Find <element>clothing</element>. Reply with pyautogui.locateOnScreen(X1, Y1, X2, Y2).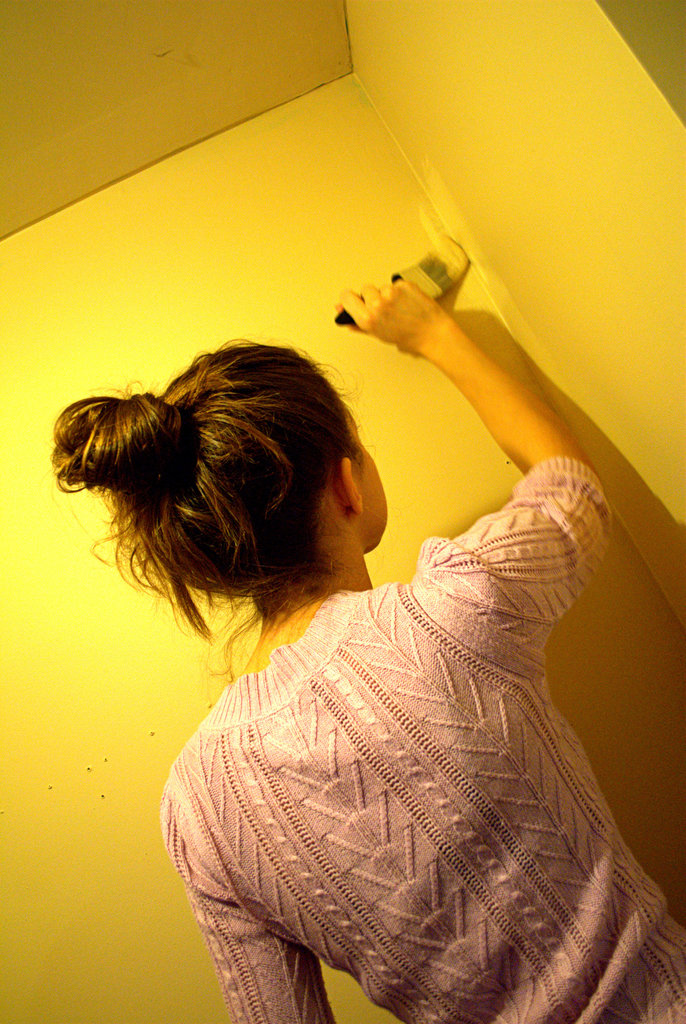
pyautogui.locateOnScreen(158, 454, 685, 1023).
